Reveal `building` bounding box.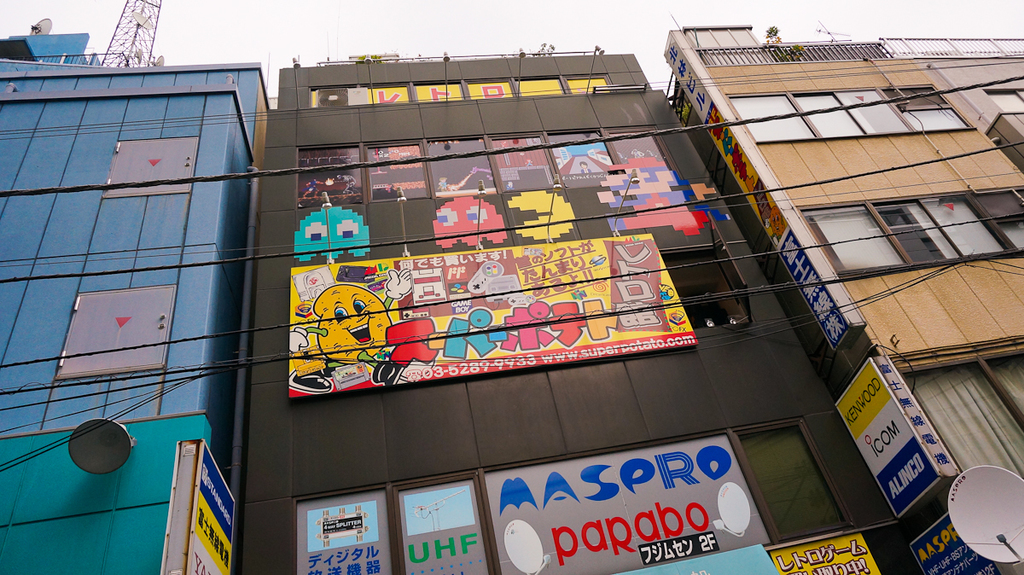
Revealed: {"left": 662, "top": 26, "right": 1023, "bottom": 574}.
